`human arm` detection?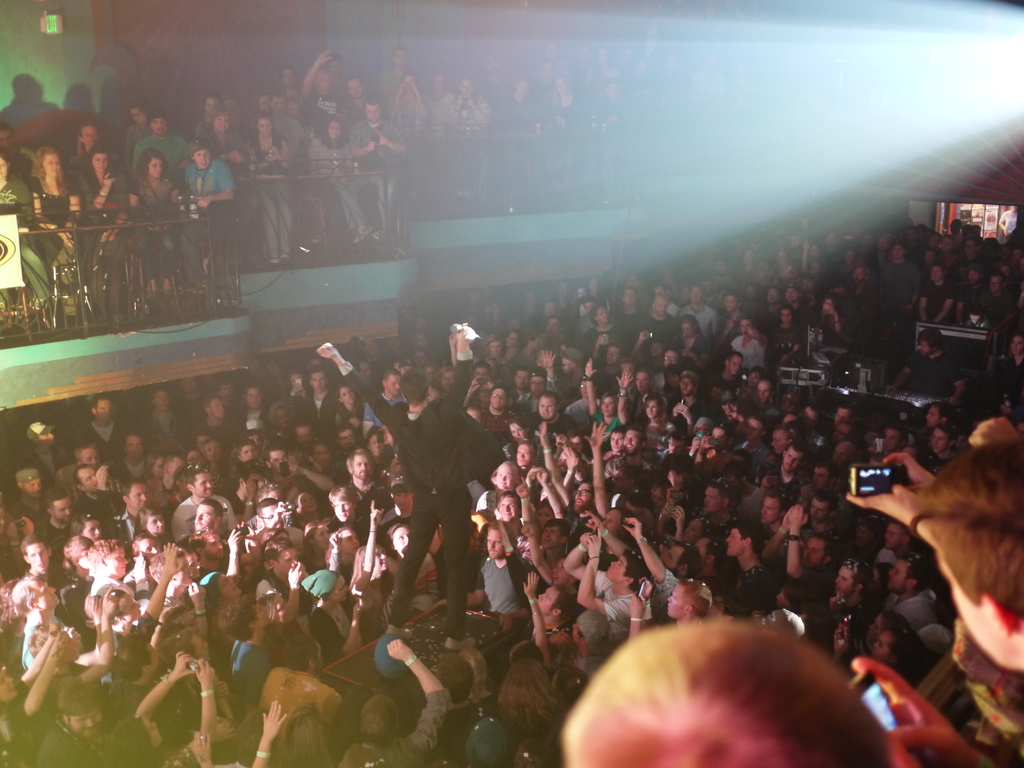
locate(200, 167, 239, 207)
